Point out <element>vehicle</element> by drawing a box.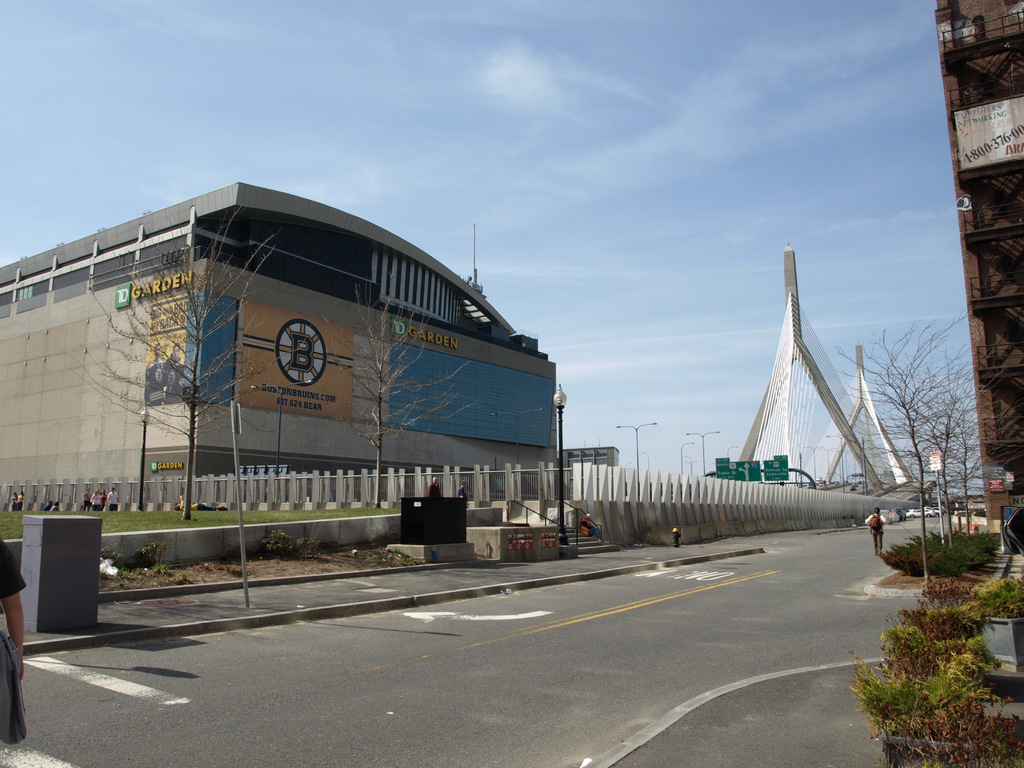
905/508/922/516.
